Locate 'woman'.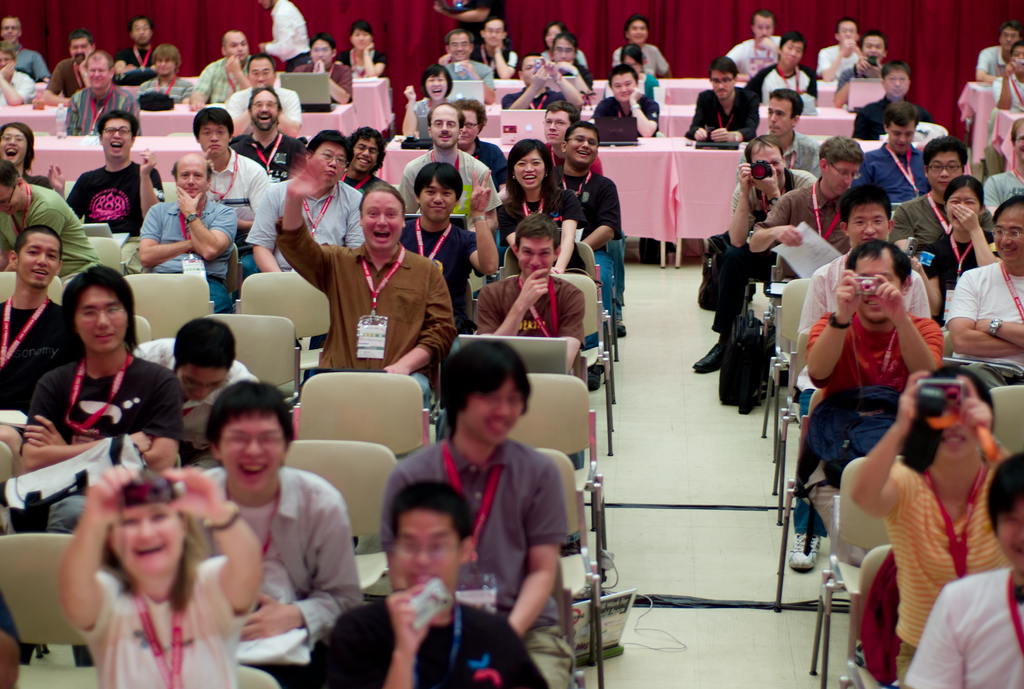
Bounding box: 36 441 274 674.
